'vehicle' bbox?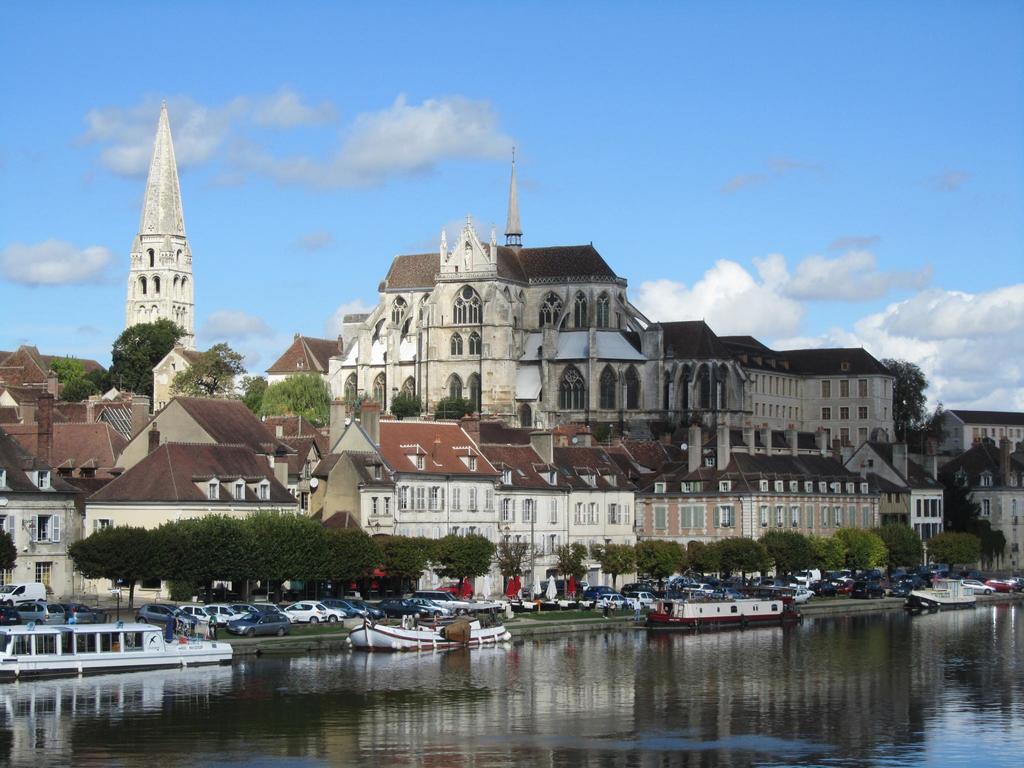
[285,604,326,623]
